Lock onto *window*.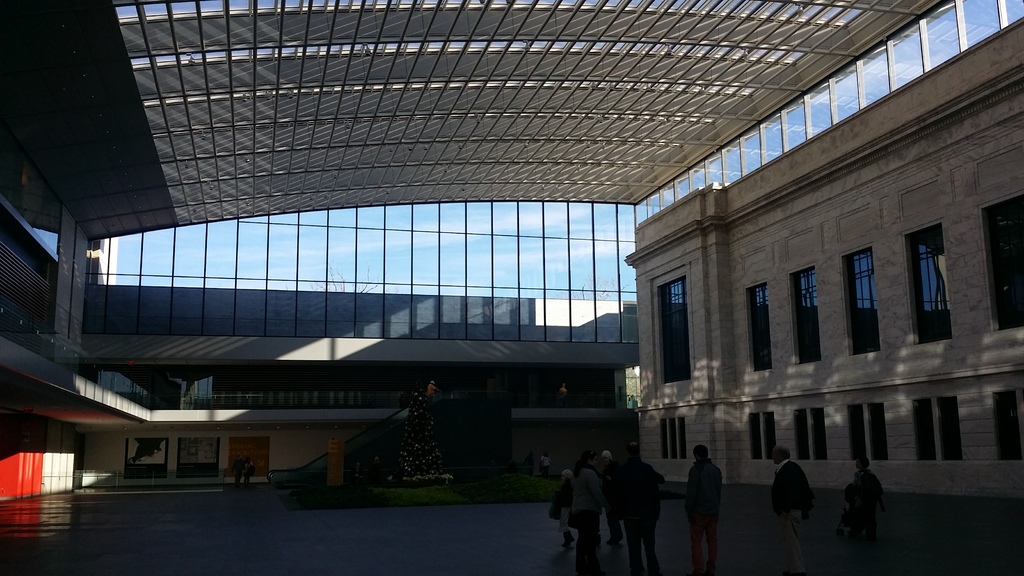
Locked: (left=913, top=396, right=939, bottom=465).
